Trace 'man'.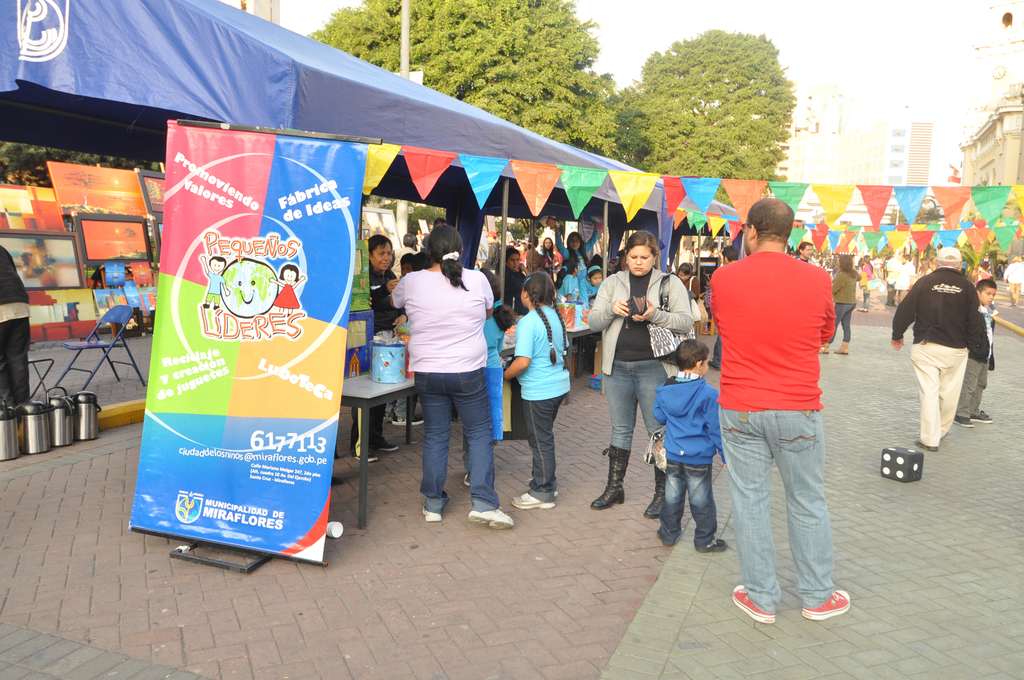
Traced to rect(708, 200, 851, 621).
